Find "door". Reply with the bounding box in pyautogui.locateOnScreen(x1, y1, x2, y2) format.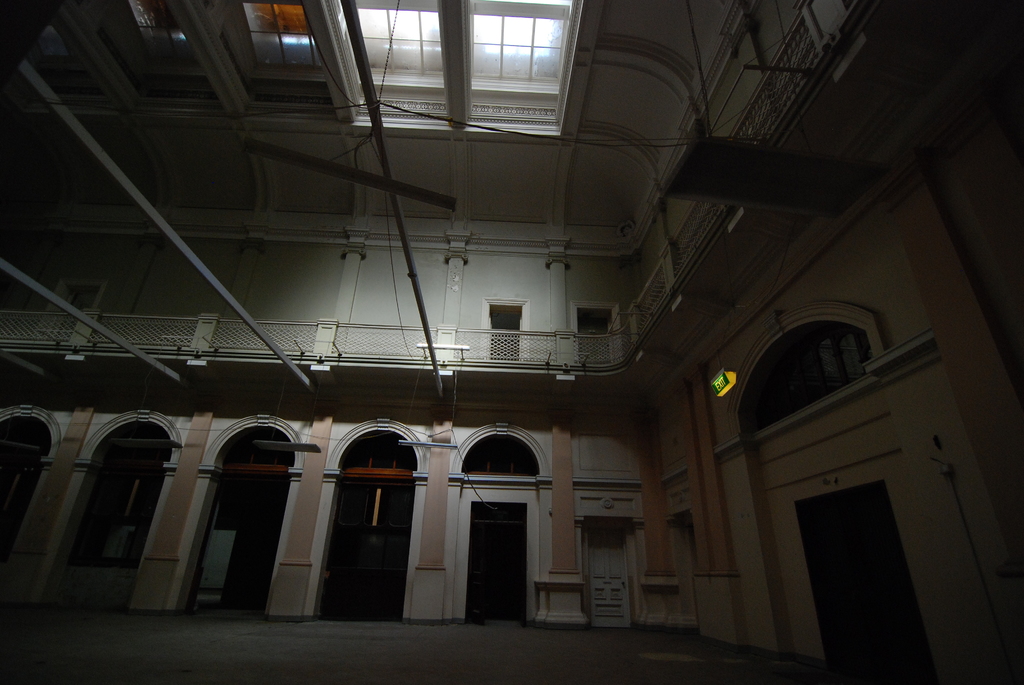
pyautogui.locateOnScreen(799, 492, 937, 684).
